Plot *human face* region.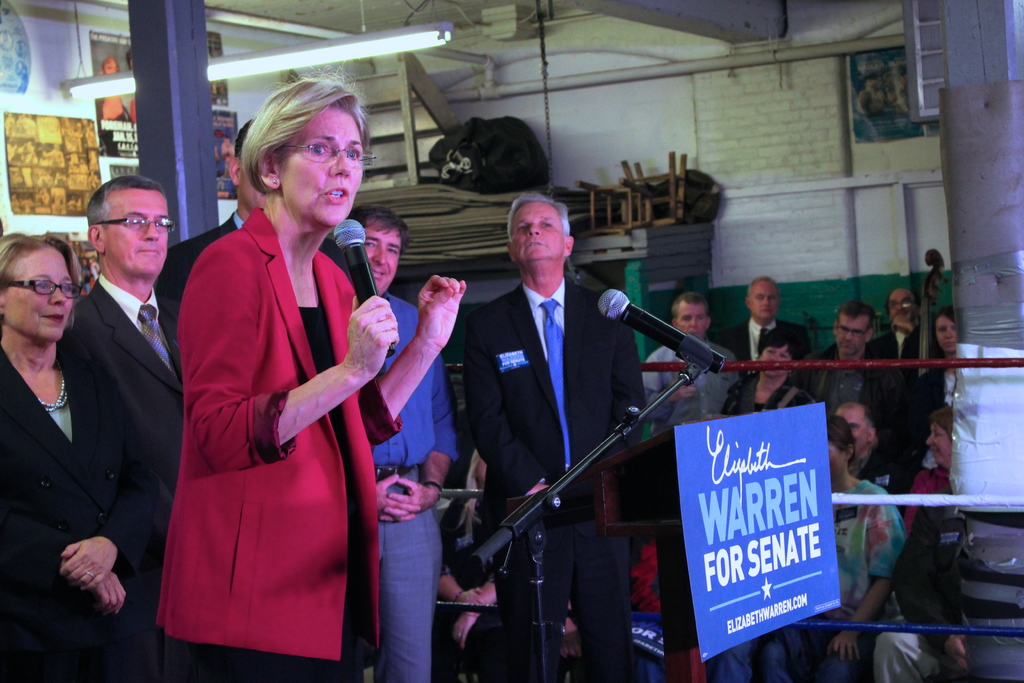
Plotted at pyautogui.locateOnScreen(760, 343, 786, 379).
